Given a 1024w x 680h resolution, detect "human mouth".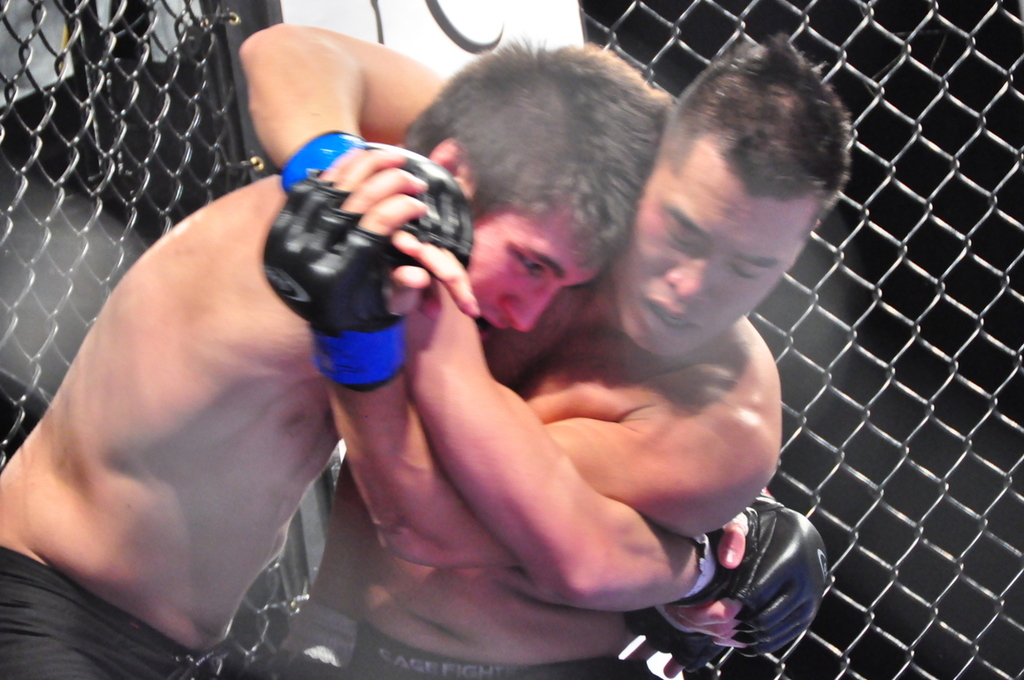
box(644, 298, 692, 343).
